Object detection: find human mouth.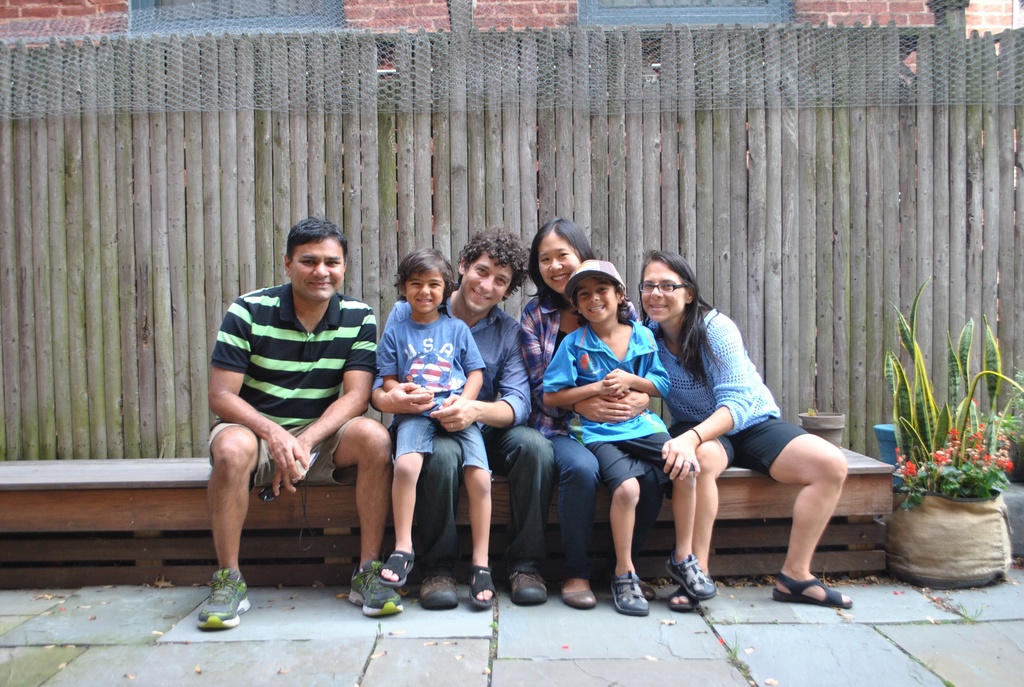
x1=591, y1=306, x2=606, y2=312.
